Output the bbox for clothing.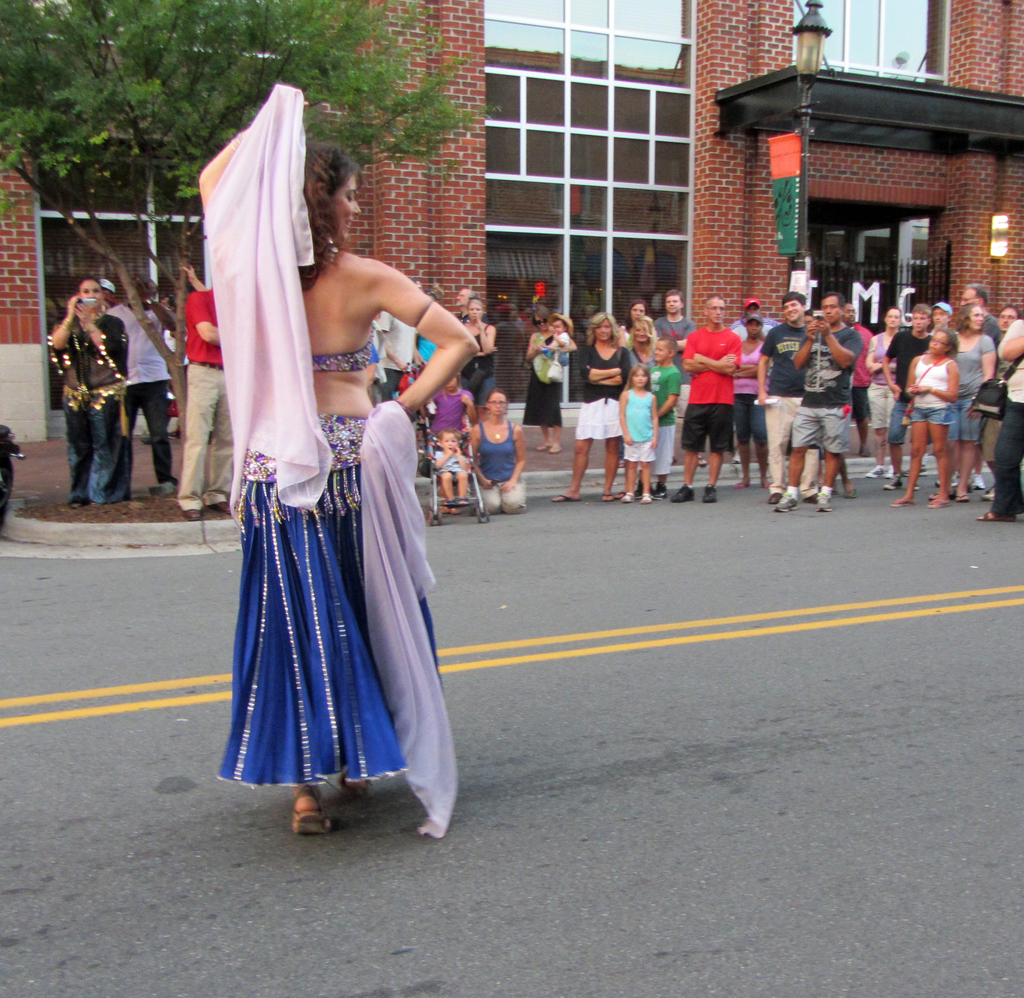
{"x1": 310, "y1": 342, "x2": 382, "y2": 376}.
